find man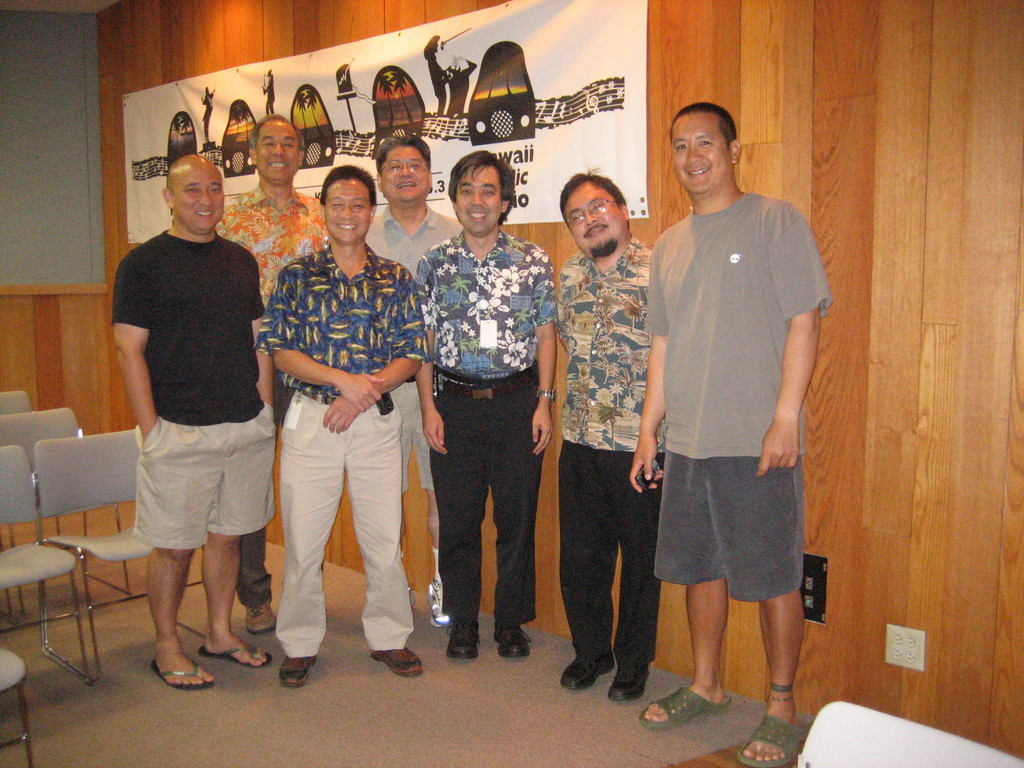
crop(364, 136, 463, 625)
